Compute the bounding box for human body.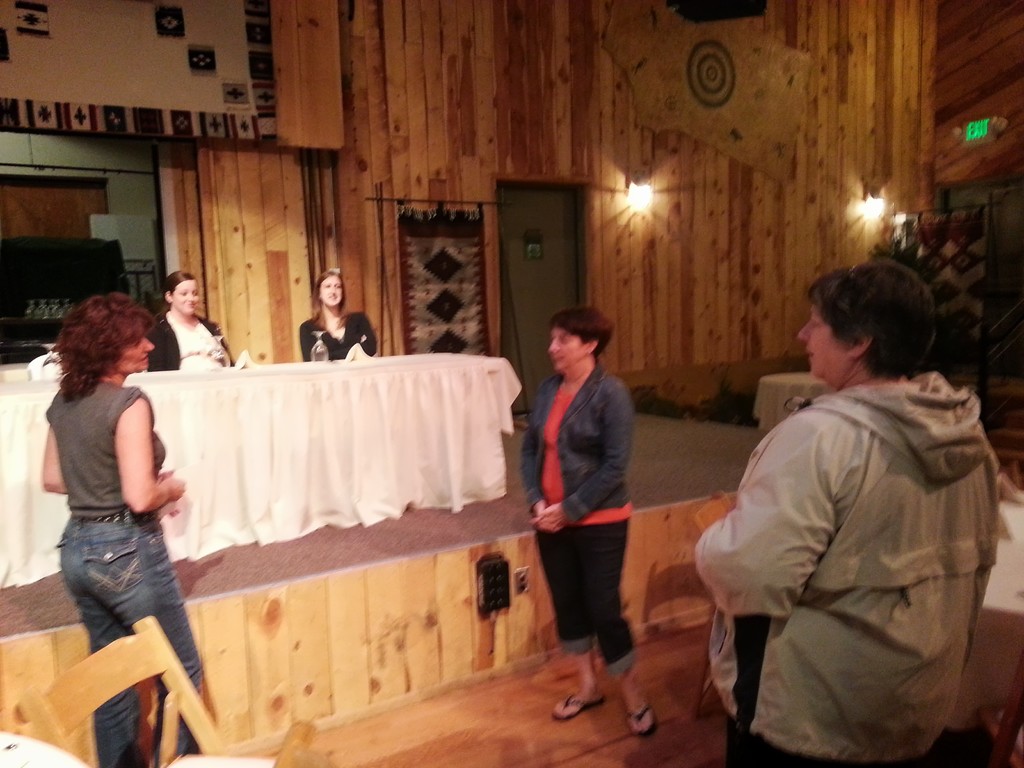
{"left": 147, "top": 309, "right": 234, "bottom": 373}.
